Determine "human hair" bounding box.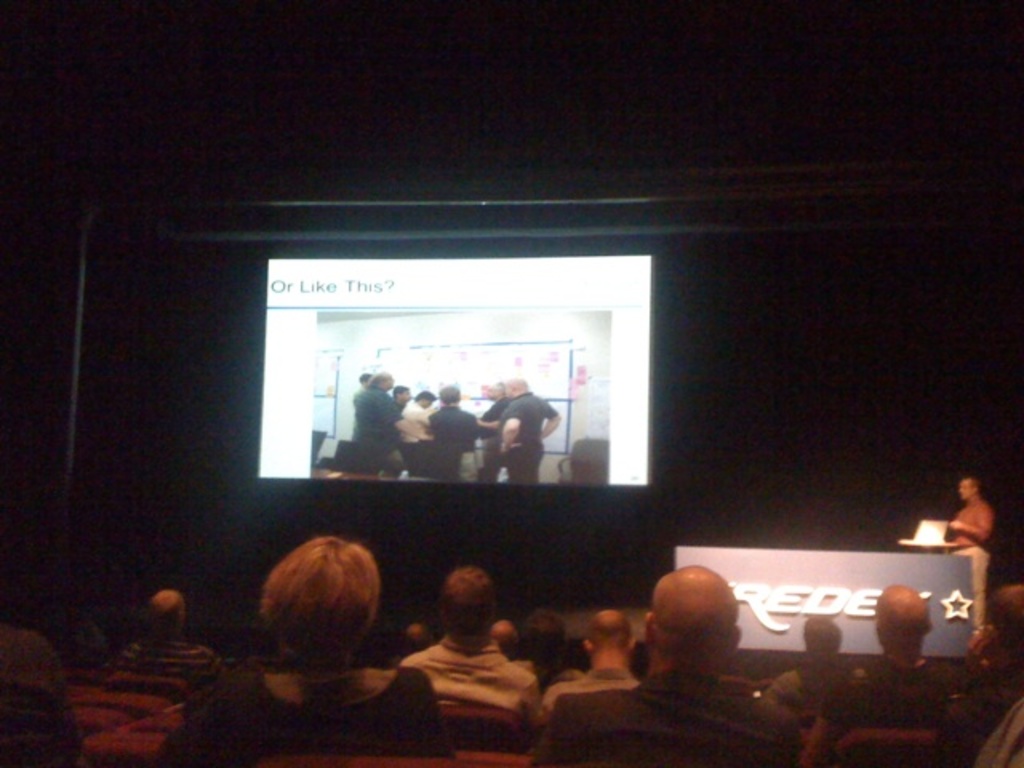
Determined: box(517, 610, 570, 666).
